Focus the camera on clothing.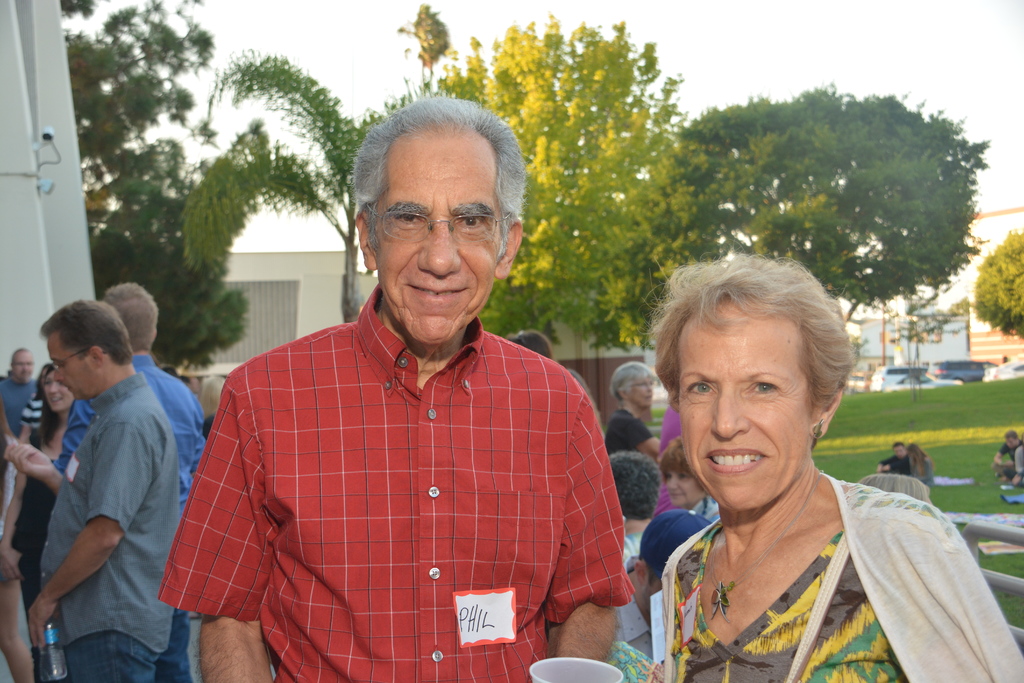
Focus region: 3 457 60 607.
